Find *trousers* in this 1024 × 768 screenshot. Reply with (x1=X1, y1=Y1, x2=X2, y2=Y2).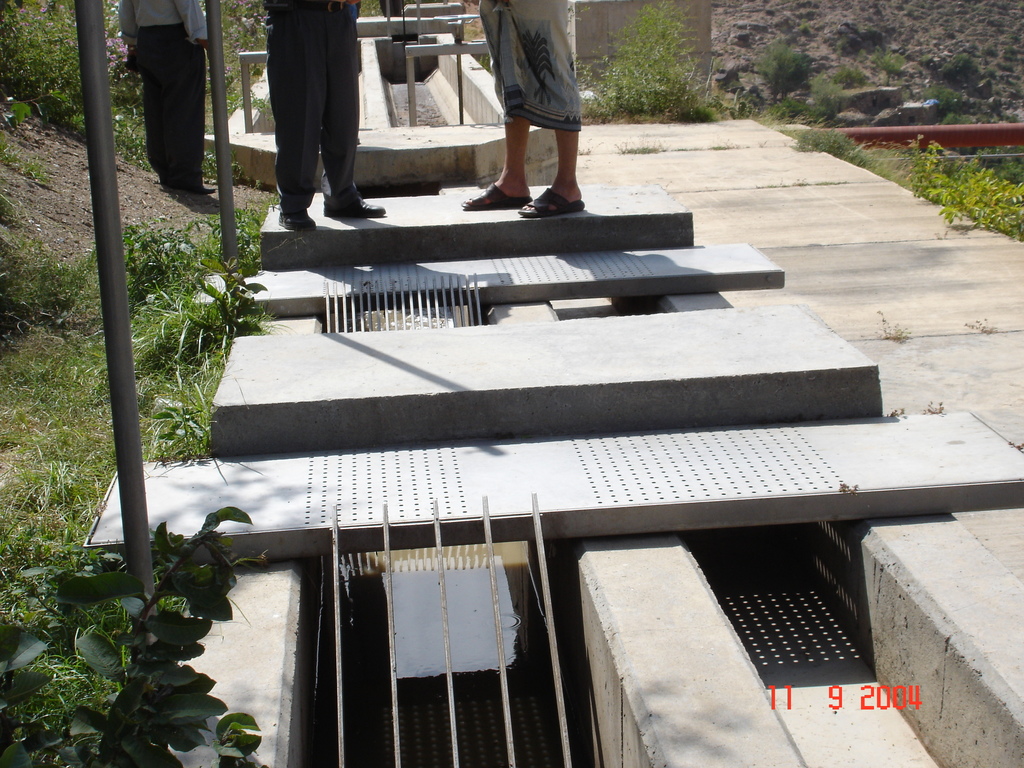
(x1=266, y1=22, x2=359, y2=201).
